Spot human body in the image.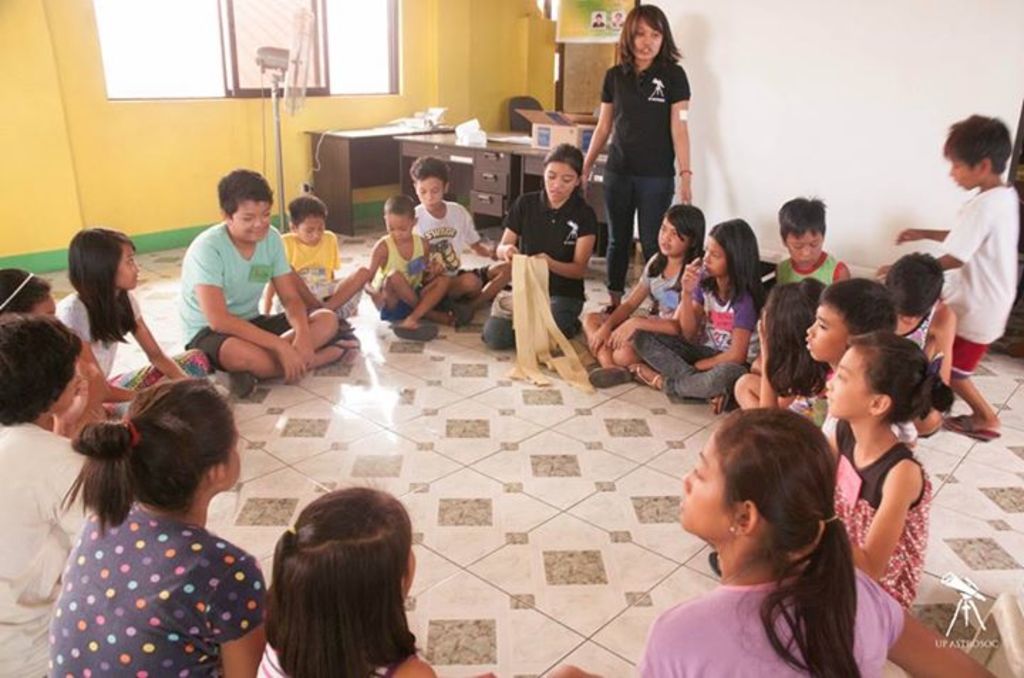
human body found at left=832, top=323, right=970, bottom=627.
